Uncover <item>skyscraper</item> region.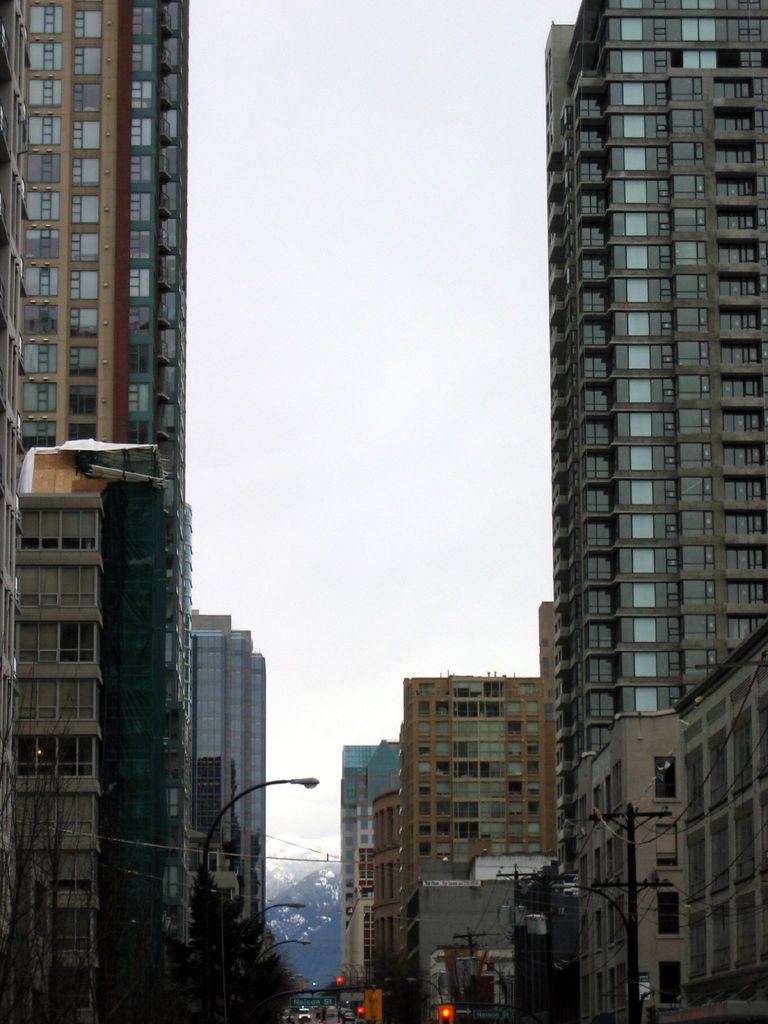
Uncovered: Rect(8, 0, 190, 694).
